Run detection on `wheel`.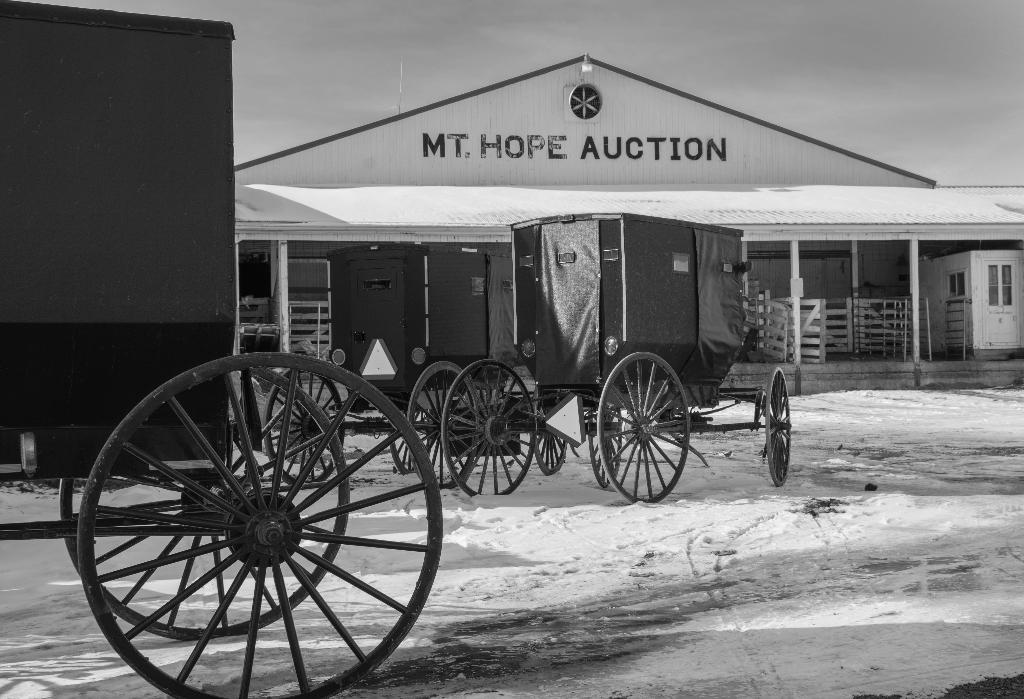
Result: crop(588, 404, 621, 484).
